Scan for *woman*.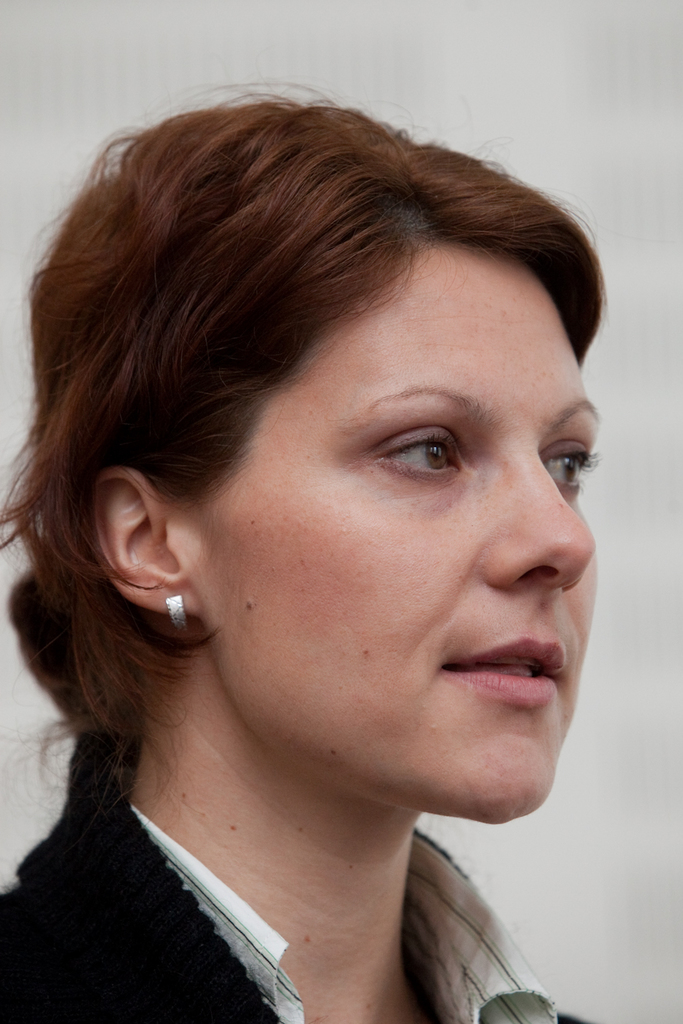
Scan result: locate(0, 83, 652, 1002).
